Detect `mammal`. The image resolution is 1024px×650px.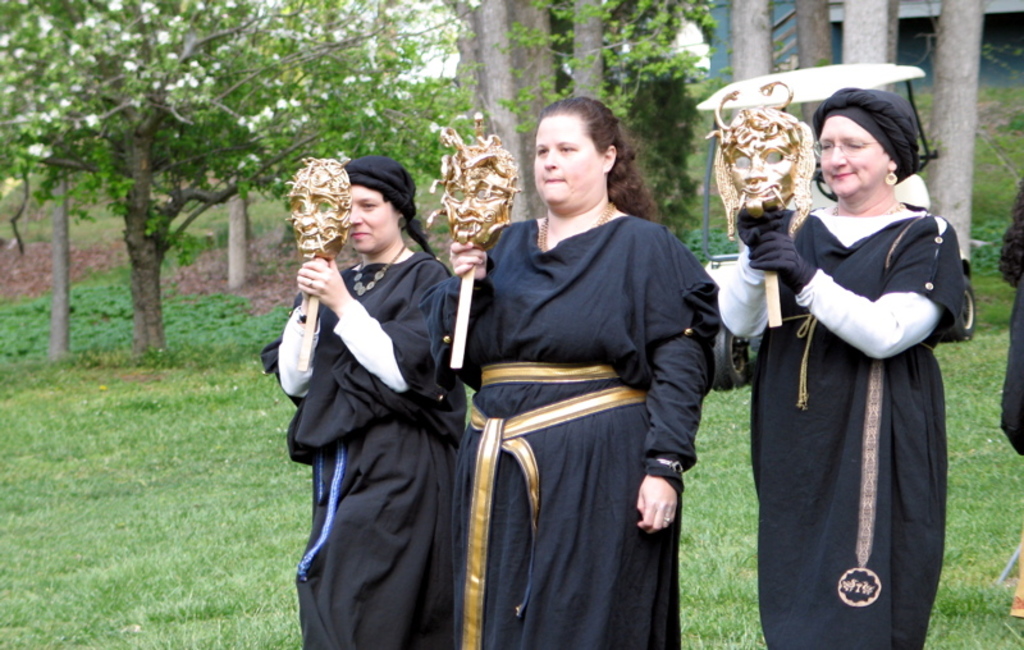
(left=276, top=138, right=481, bottom=649).
